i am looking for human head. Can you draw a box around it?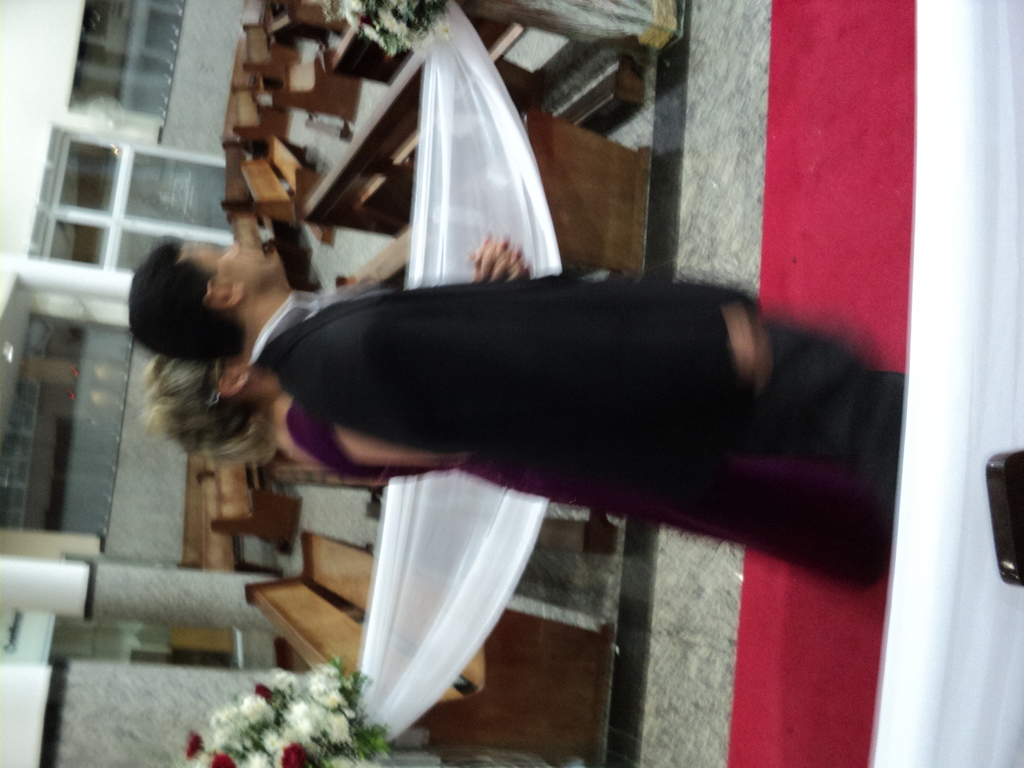
Sure, the bounding box is (131,226,279,395).
